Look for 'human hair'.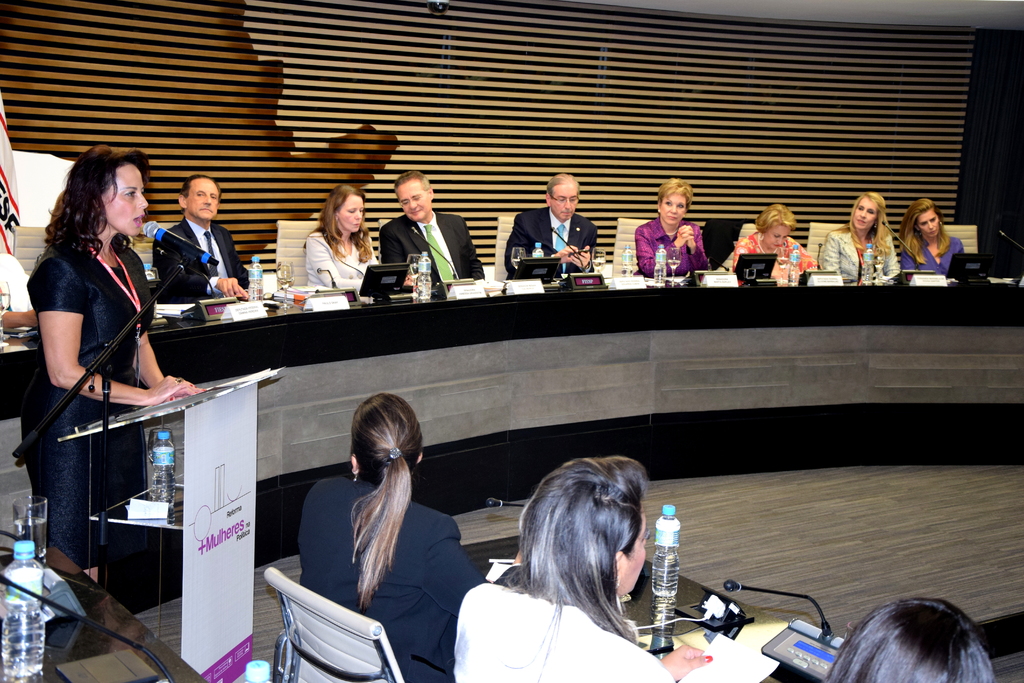
Found: pyautogui.locateOnScreen(317, 185, 380, 265).
